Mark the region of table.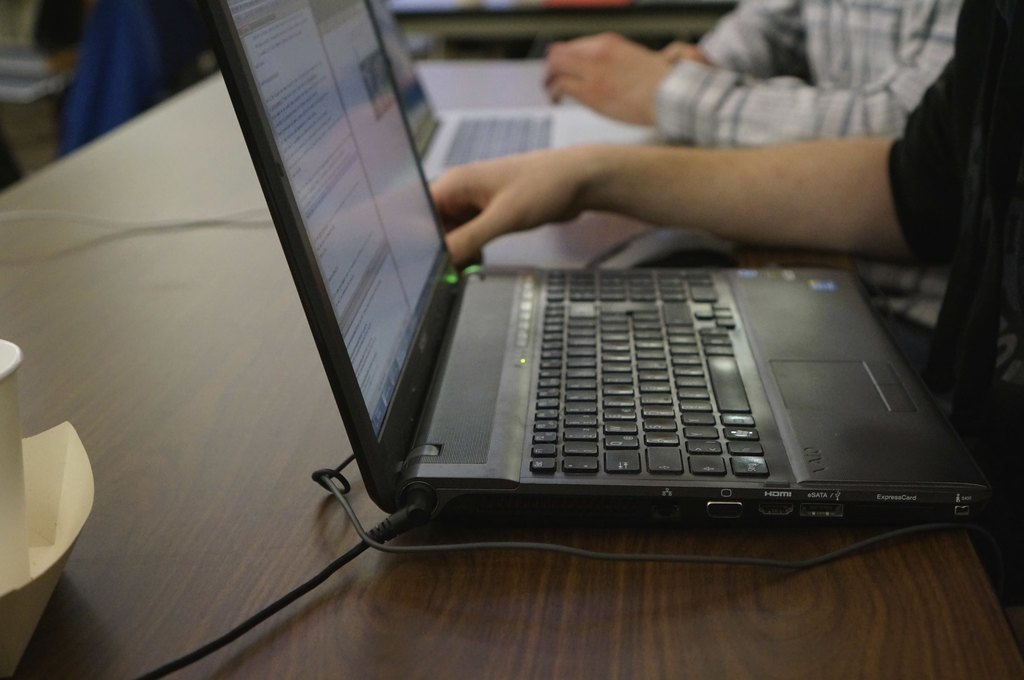
Region: (left=0, top=58, right=1023, bottom=679).
